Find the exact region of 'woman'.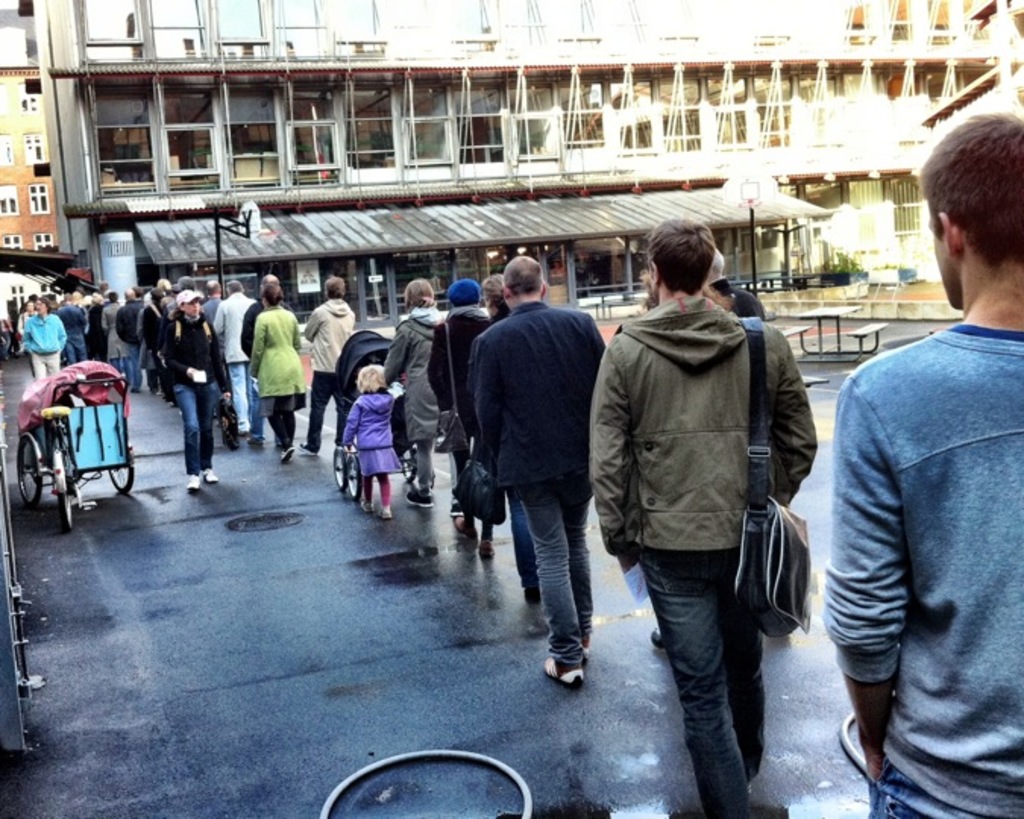
Exact region: {"x1": 161, "y1": 288, "x2": 226, "y2": 491}.
